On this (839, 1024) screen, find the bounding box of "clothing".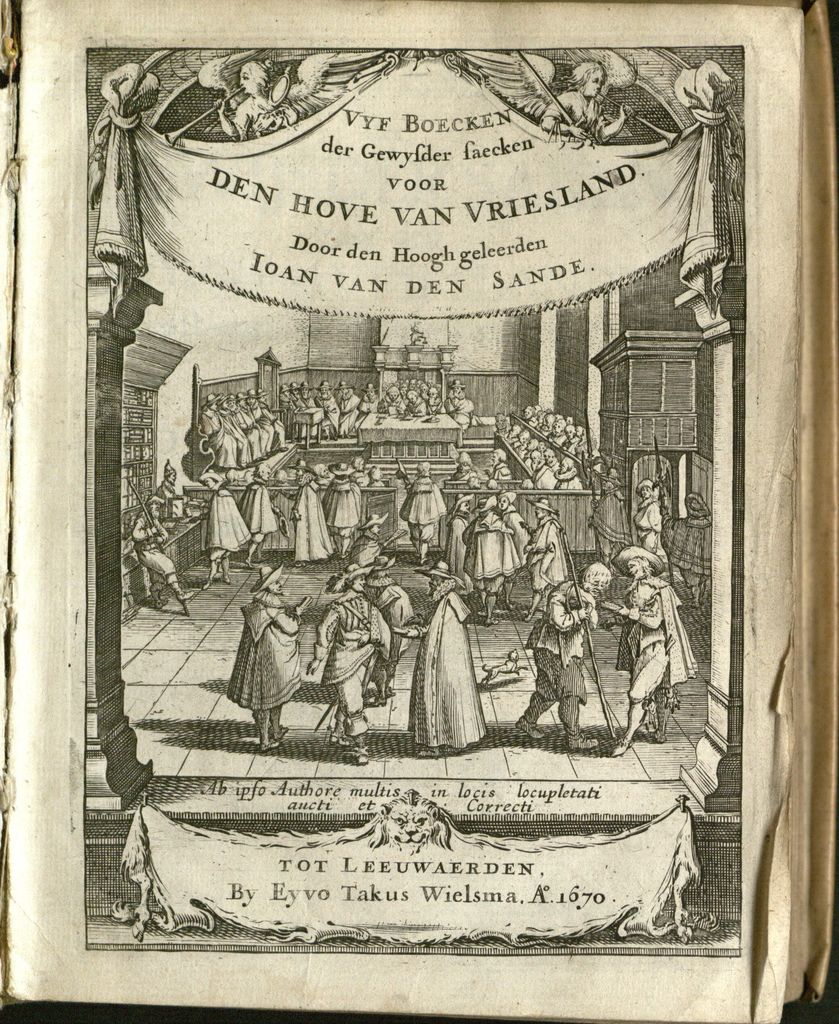
Bounding box: l=460, t=507, r=520, b=598.
